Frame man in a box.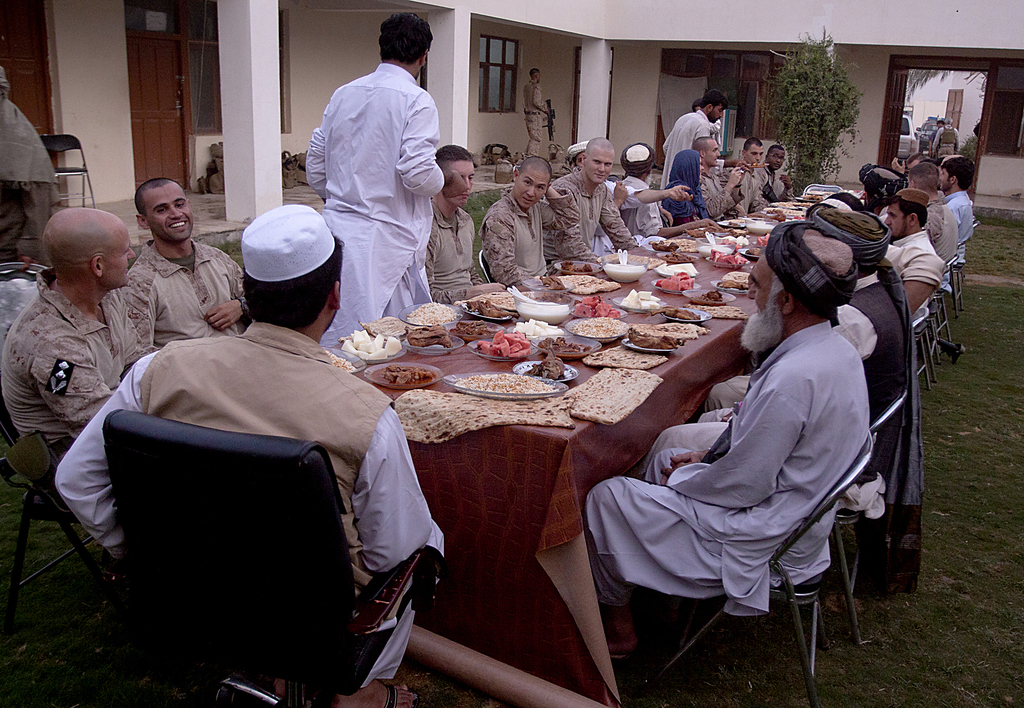
rect(304, 15, 465, 347).
